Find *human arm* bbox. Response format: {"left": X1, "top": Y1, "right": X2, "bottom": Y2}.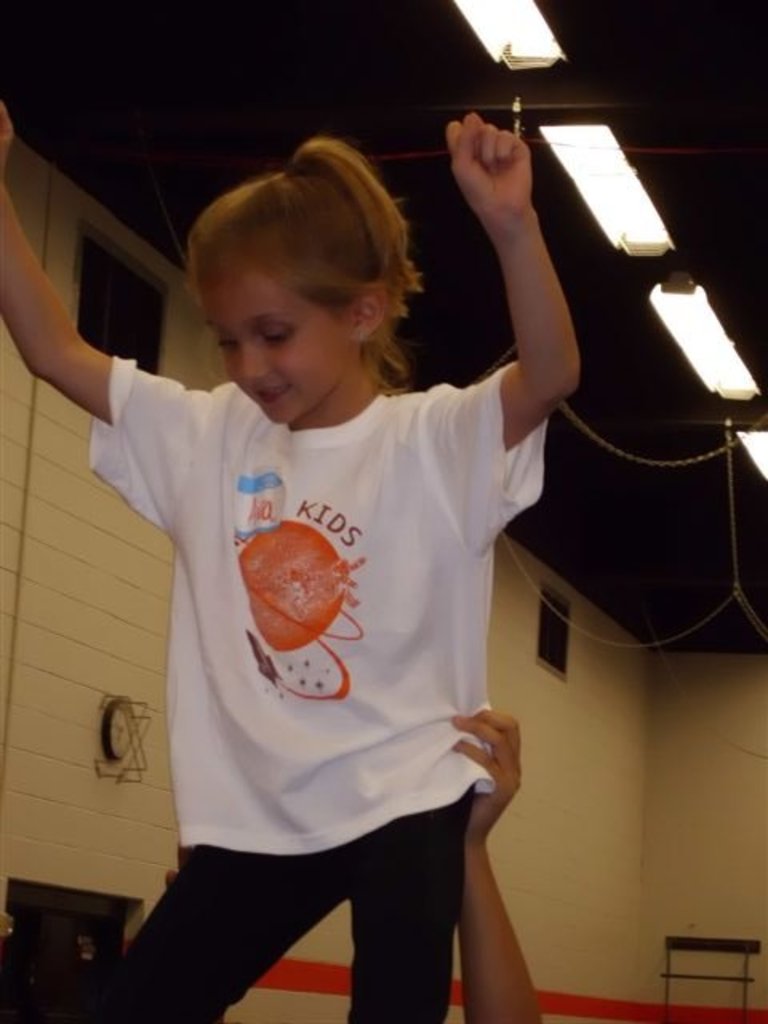
{"left": 0, "top": 91, "right": 187, "bottom": 450}.
